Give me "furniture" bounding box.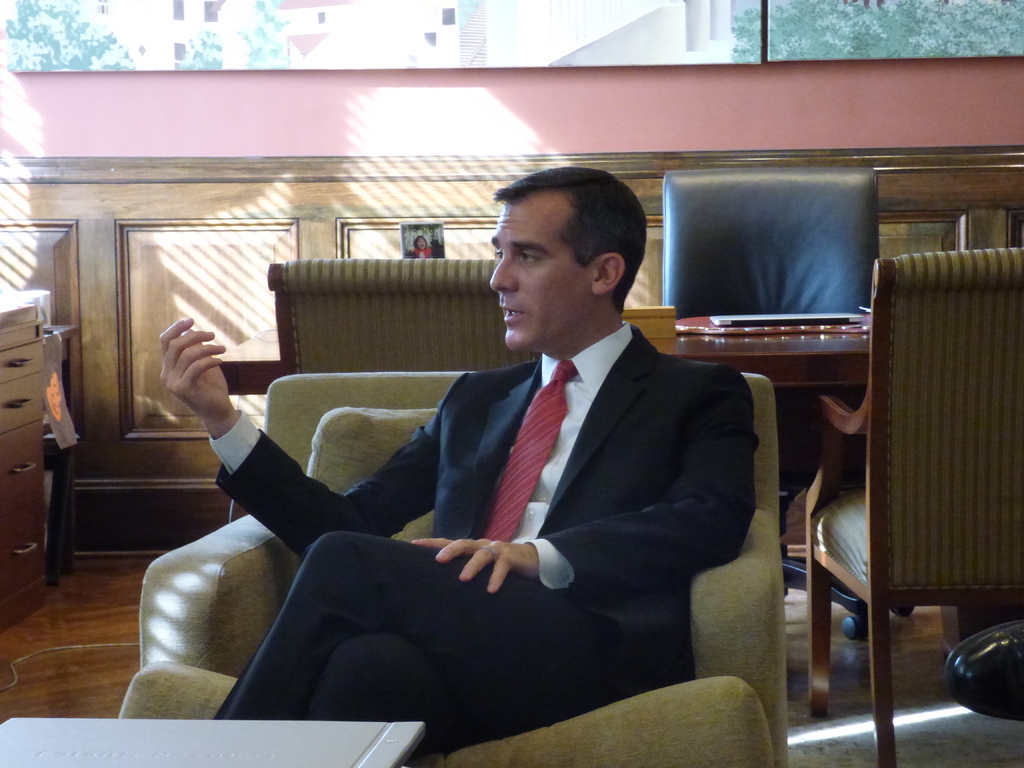
(0, 718, 427, 767).
